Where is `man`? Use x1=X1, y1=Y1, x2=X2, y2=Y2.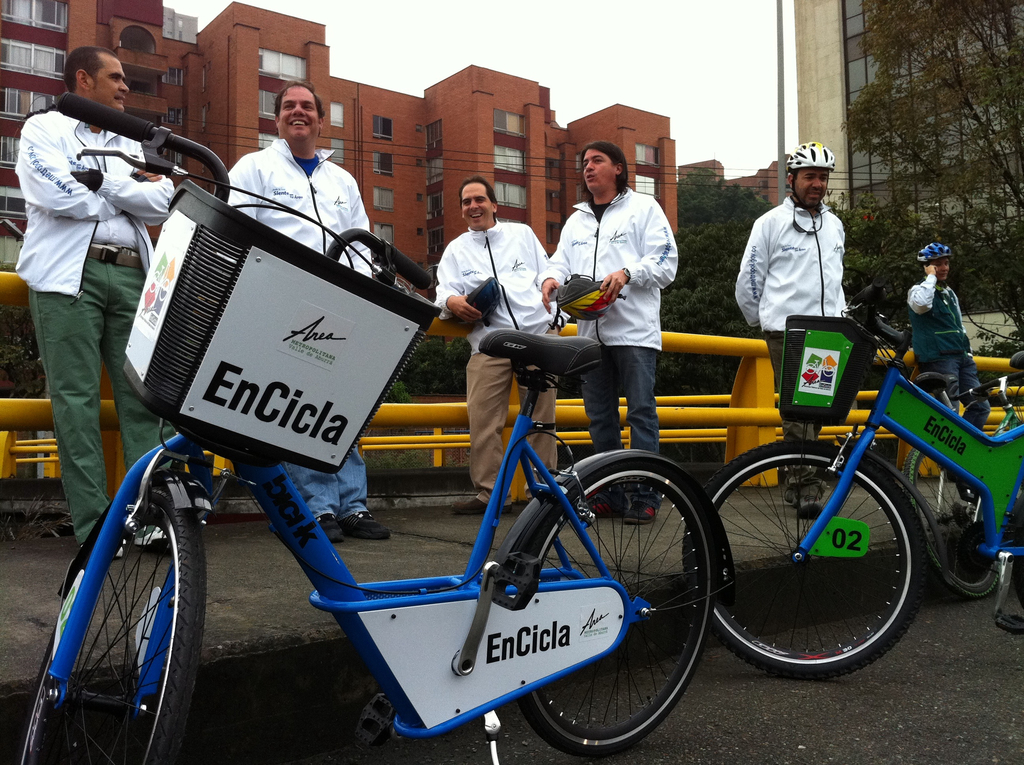
x1=219, y1=87, x2=387, y2=538.
